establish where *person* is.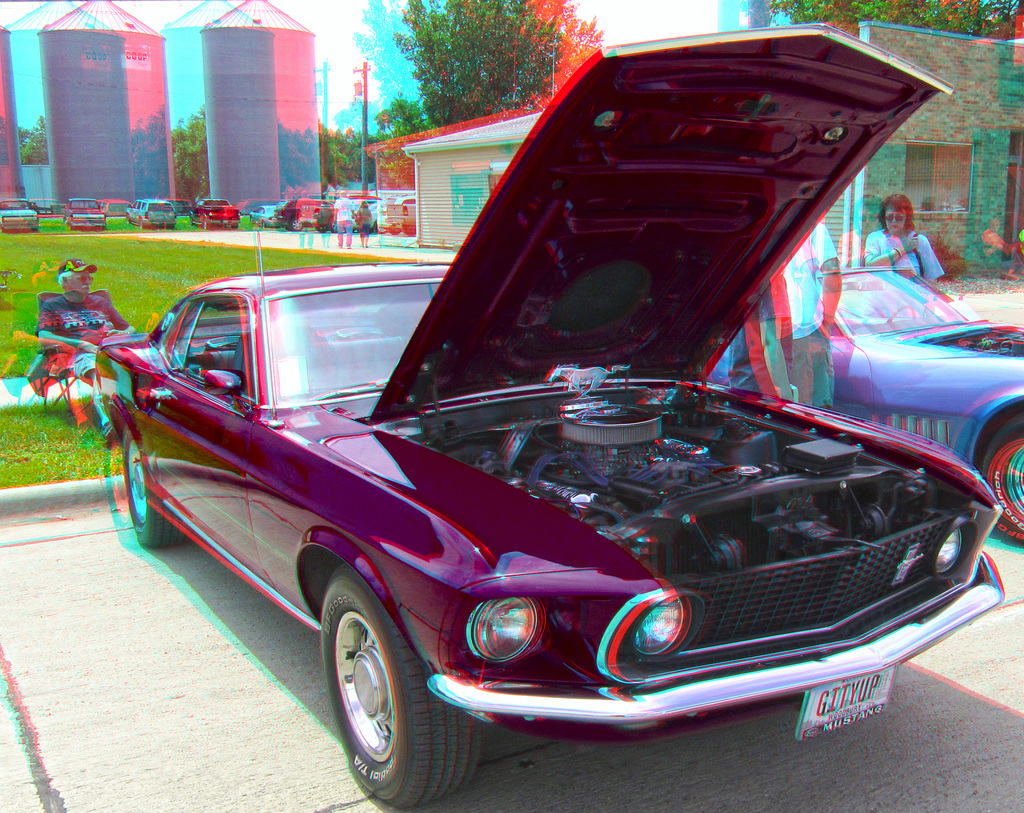
Established at <bbox>783, 226, 838, 406</bbox>.
